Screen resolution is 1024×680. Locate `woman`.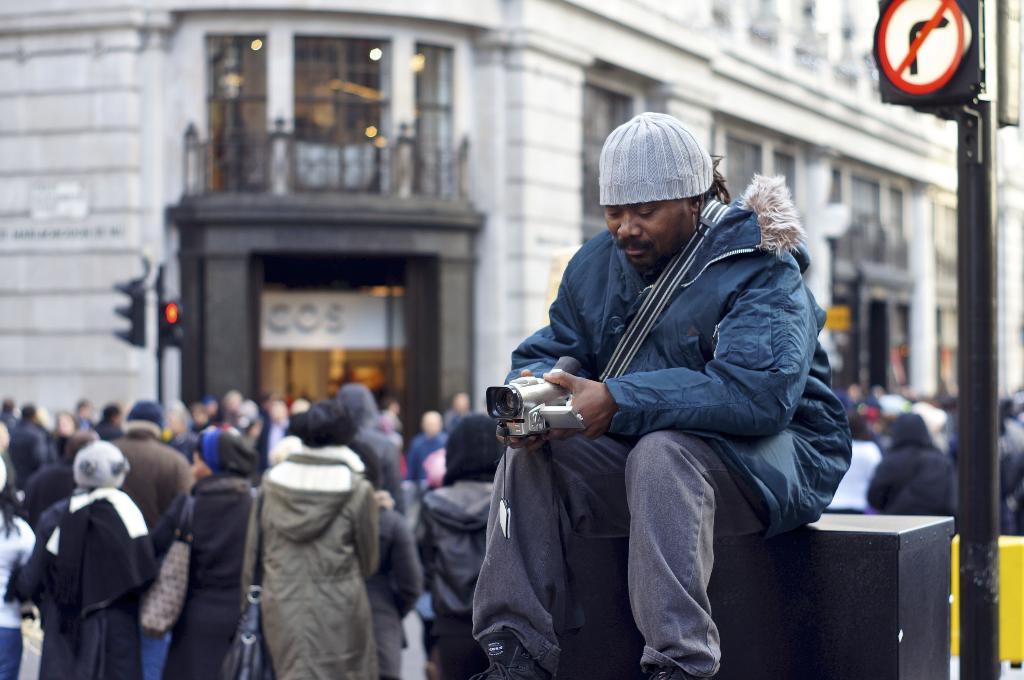
bbox=(821, 407, 882, 514).
